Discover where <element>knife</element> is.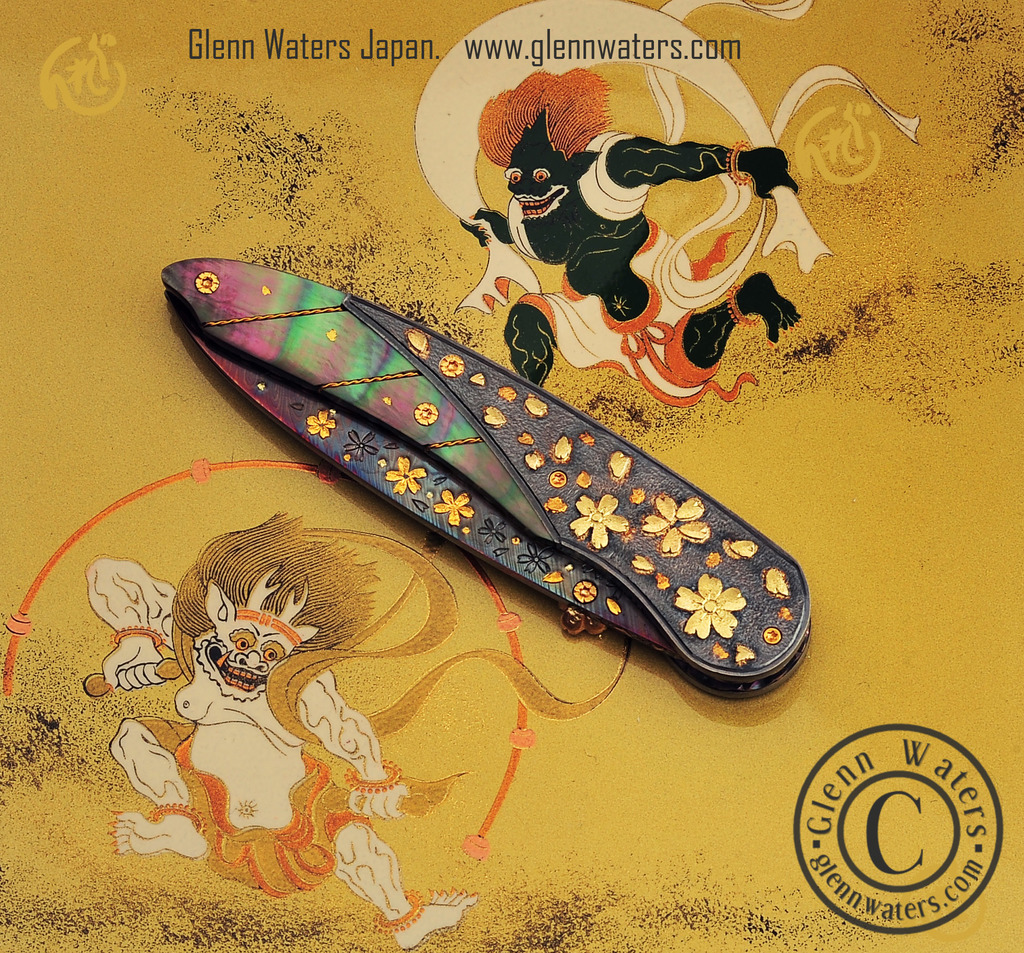
Discovered at bbox(161, 254, 816, 699).
